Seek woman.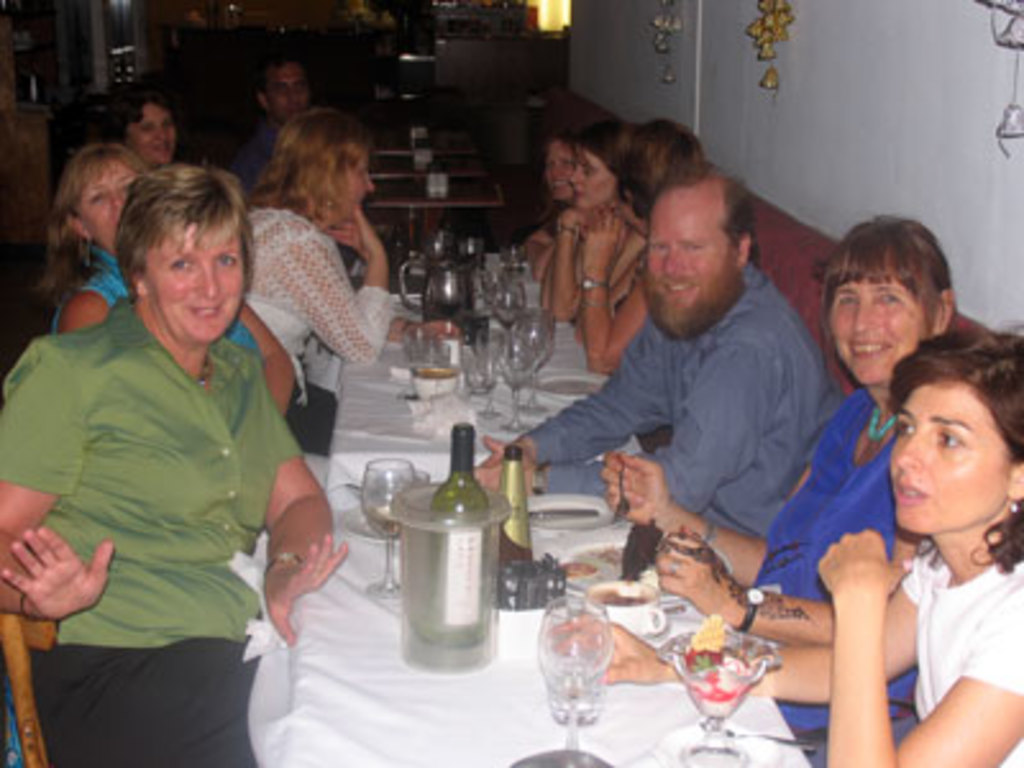
(548, 120, 648, 323).
